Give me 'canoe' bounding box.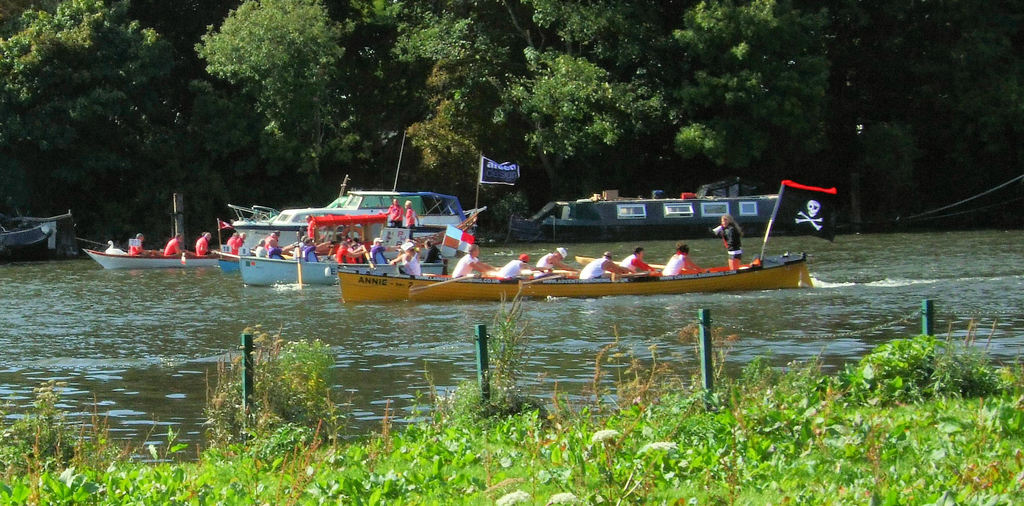
340,247,810,308.
